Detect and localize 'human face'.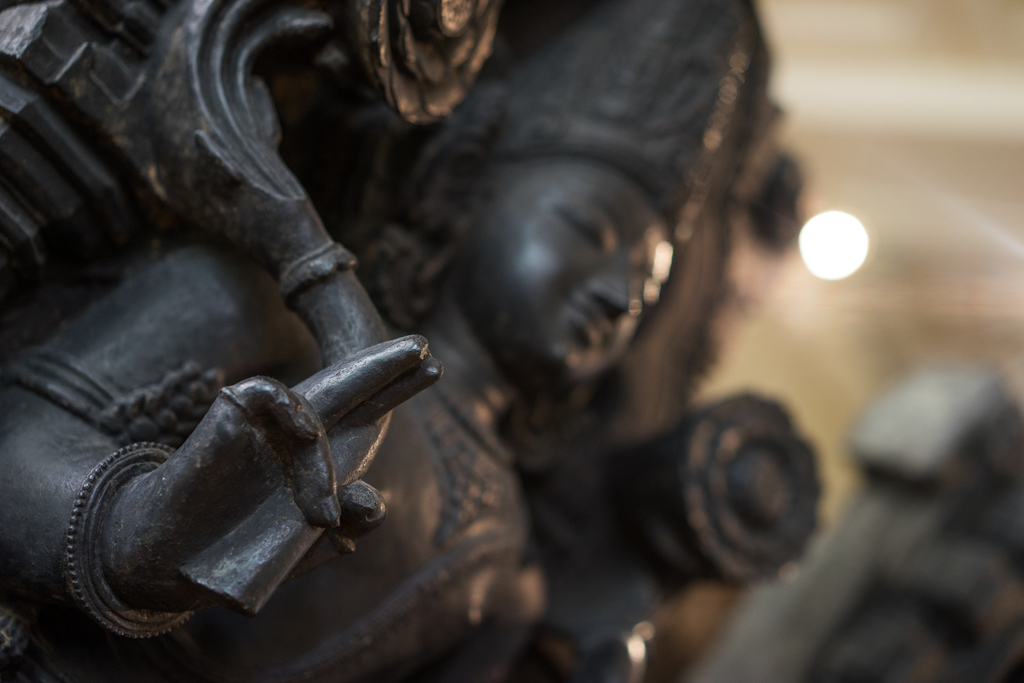
Localized at x1=465 y1=161 x2=676 y2=385.
